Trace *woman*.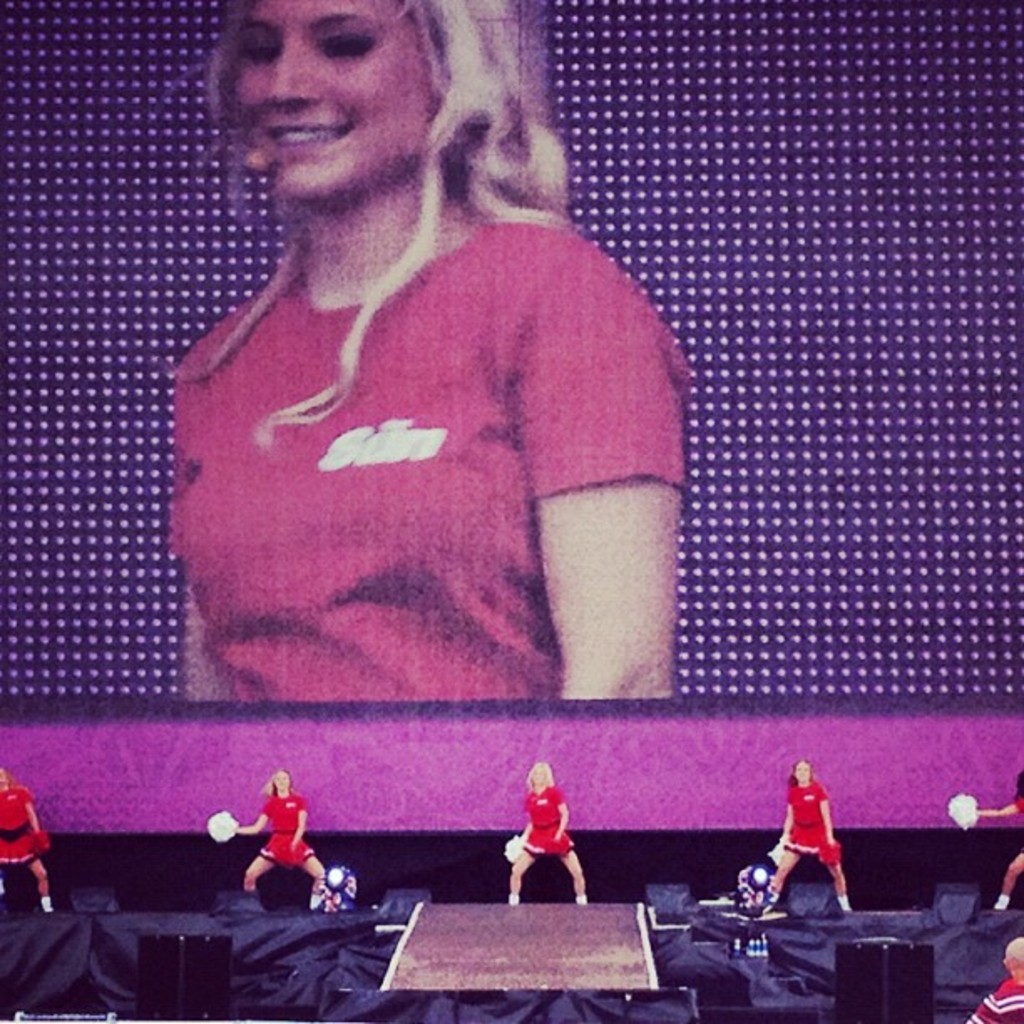
Traced to x1=149 y1=13 x2=736 y2=825.
